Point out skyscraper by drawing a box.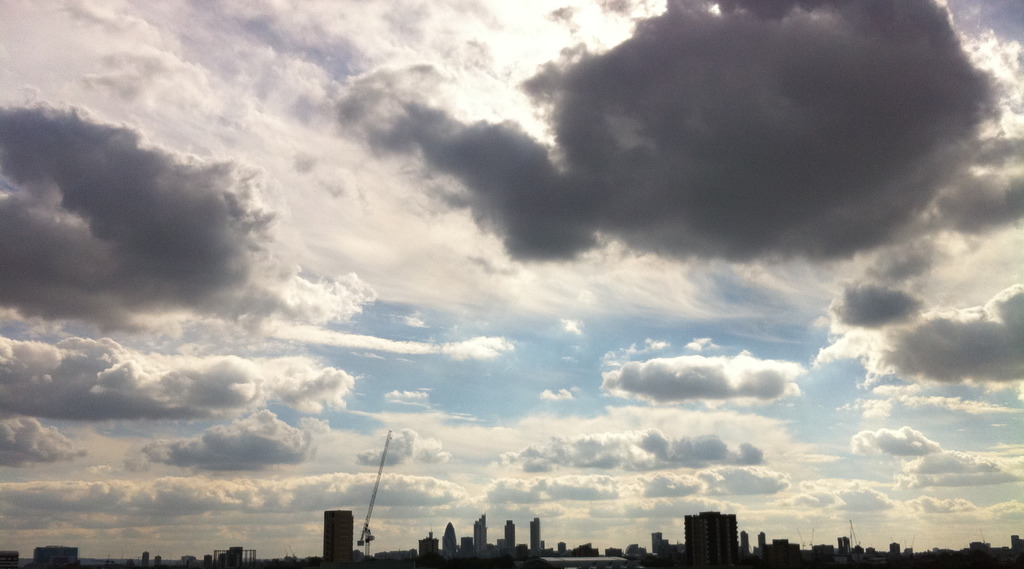
region(682, 507, 742, 567).
